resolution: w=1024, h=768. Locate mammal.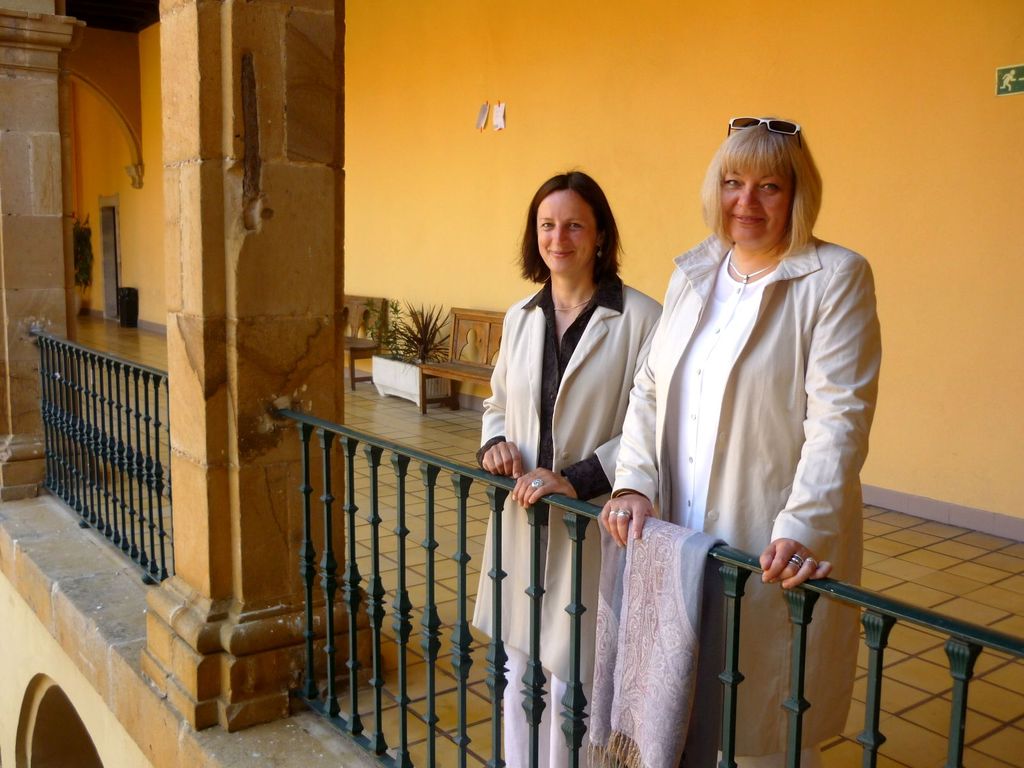
select_region(474, 164, 669, 767).
